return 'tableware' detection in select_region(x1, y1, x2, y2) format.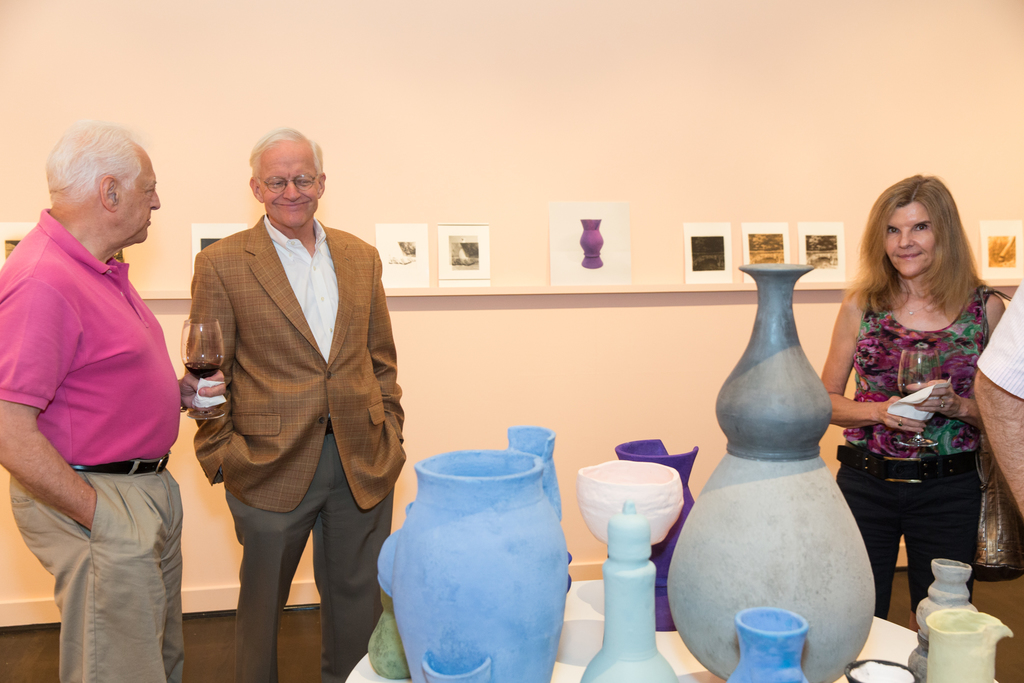
select_region(370, 444, 586, 668).
